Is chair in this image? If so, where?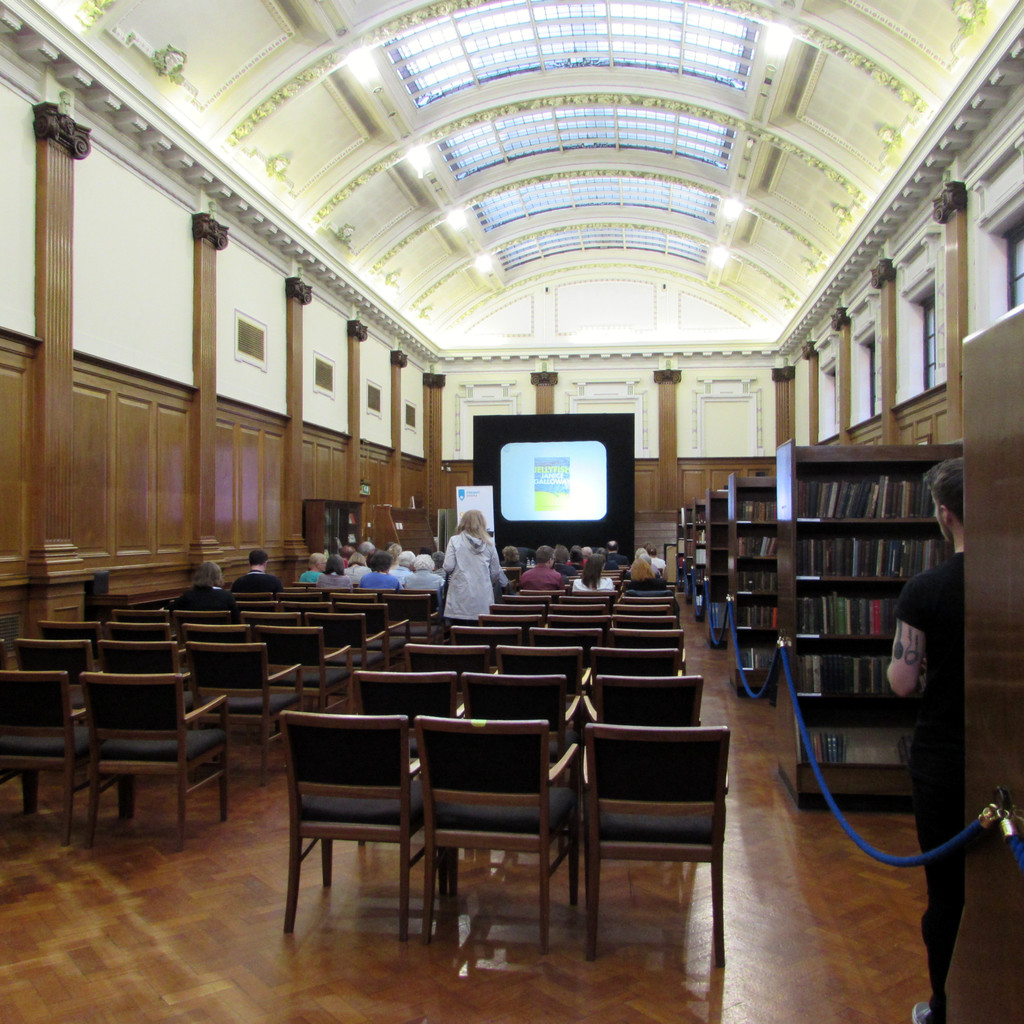
Yes, at crop(547, 600, 606, 616).
